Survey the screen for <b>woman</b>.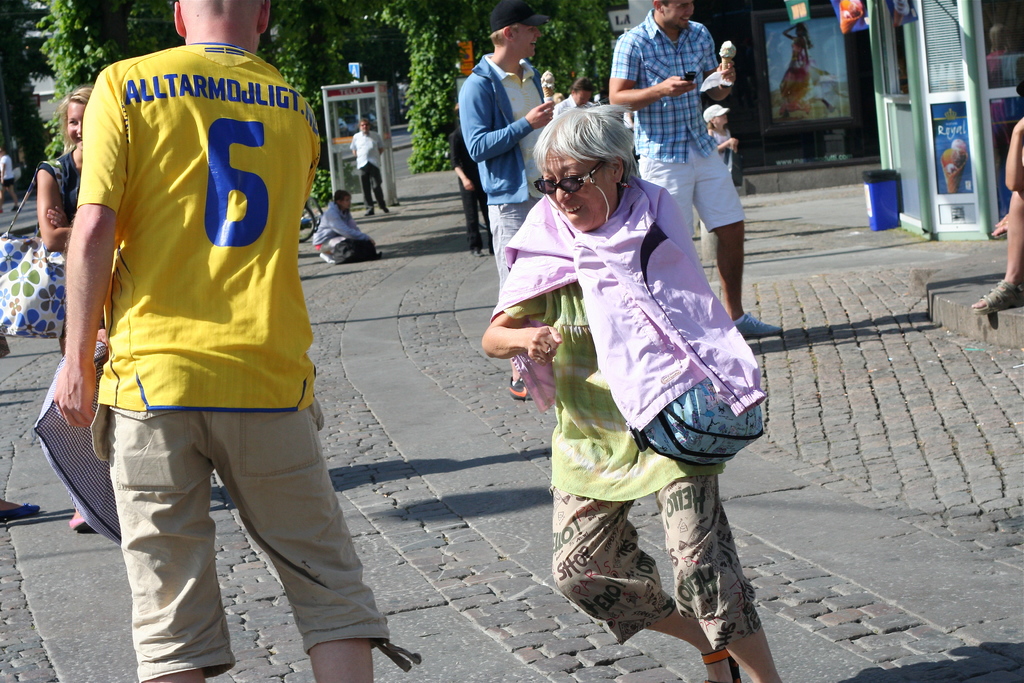
Survey found: (x1=0, y1=146, x2=21, y2=215).
